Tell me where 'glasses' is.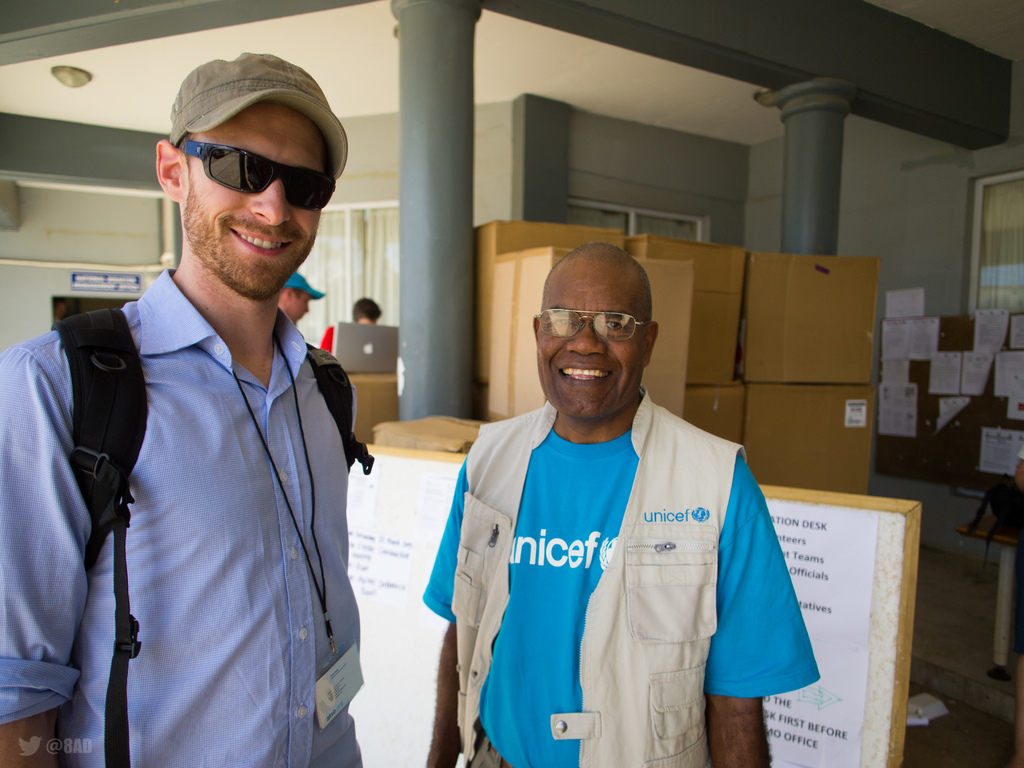
'glasses' is at x1=536 y1=305 x2=661 y2=359.
